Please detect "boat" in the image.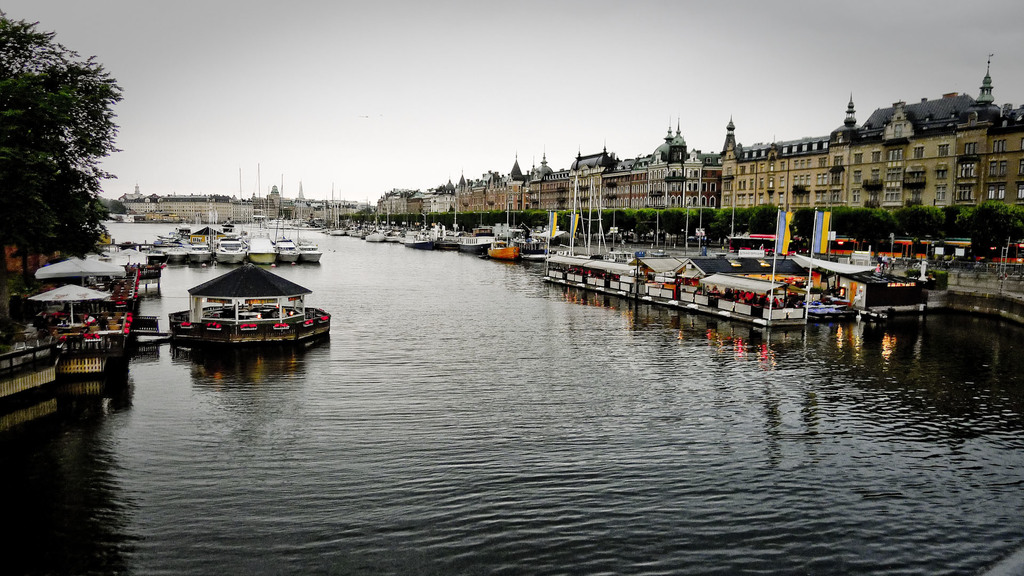
{"x1": 248, "y1": 238, "x2": 284, "y2": 260}.
